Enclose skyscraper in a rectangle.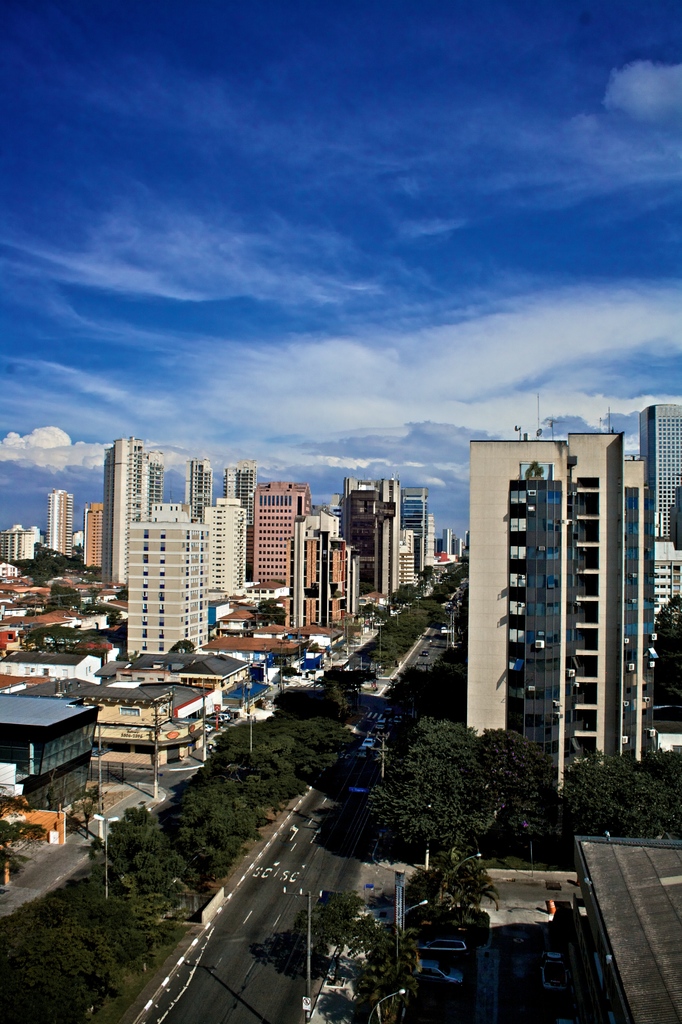
{"left": 220, "top": 464, "right": 260, "bottom": 516}.
